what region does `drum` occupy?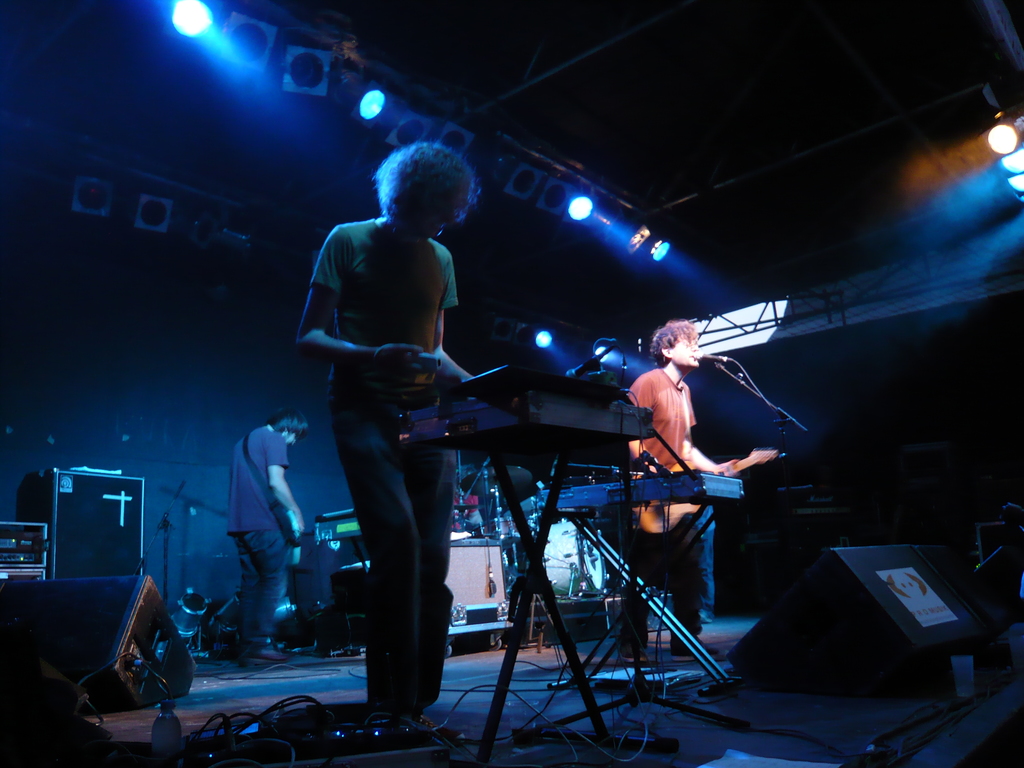
[left=545, top=518, right=609, bottom=595].
